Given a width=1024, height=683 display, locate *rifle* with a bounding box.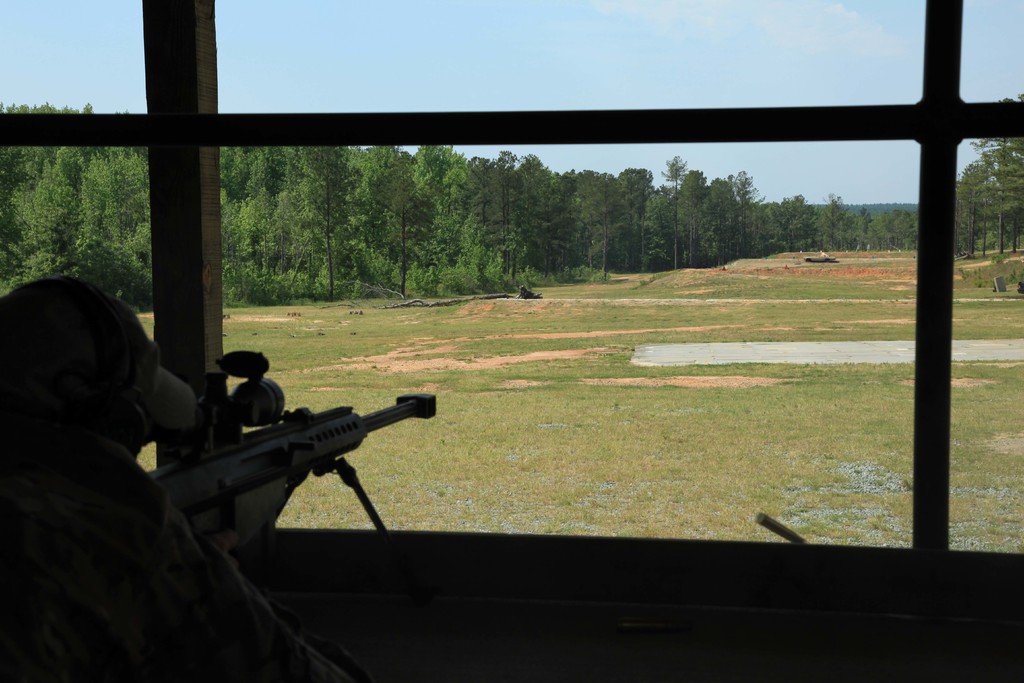
Located: left=121, top=366, right=460, bottom=552.
